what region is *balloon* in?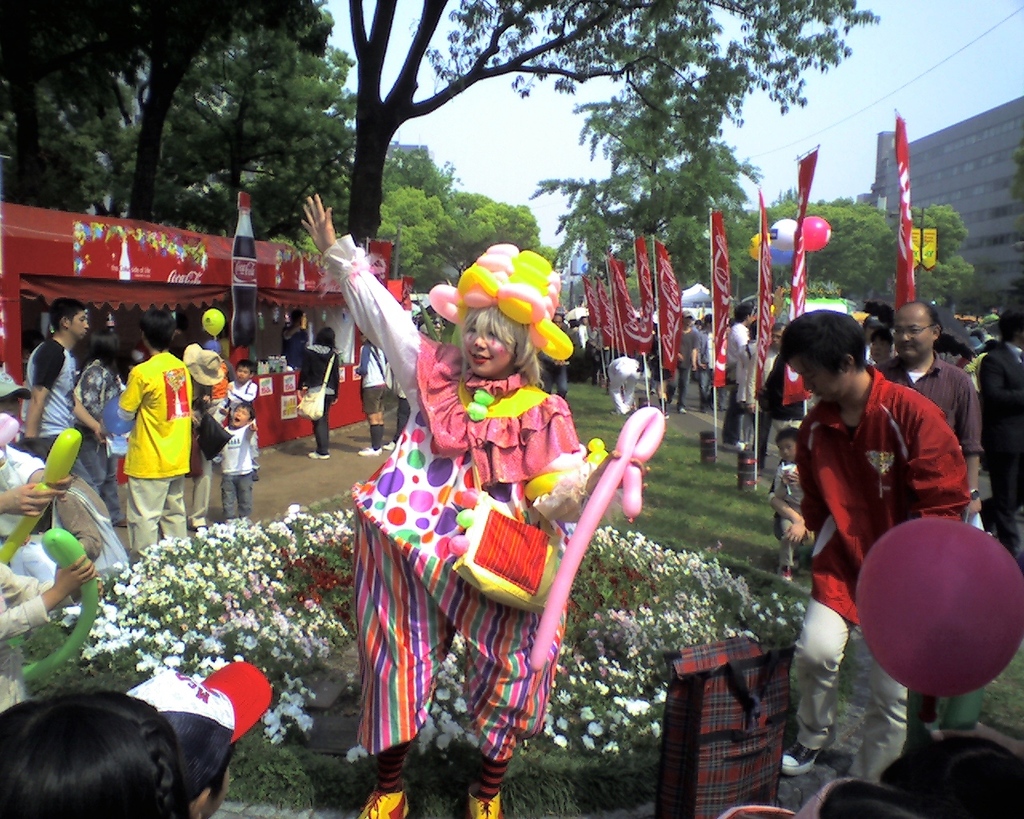
bbox=(771, 246, 795, 268).
